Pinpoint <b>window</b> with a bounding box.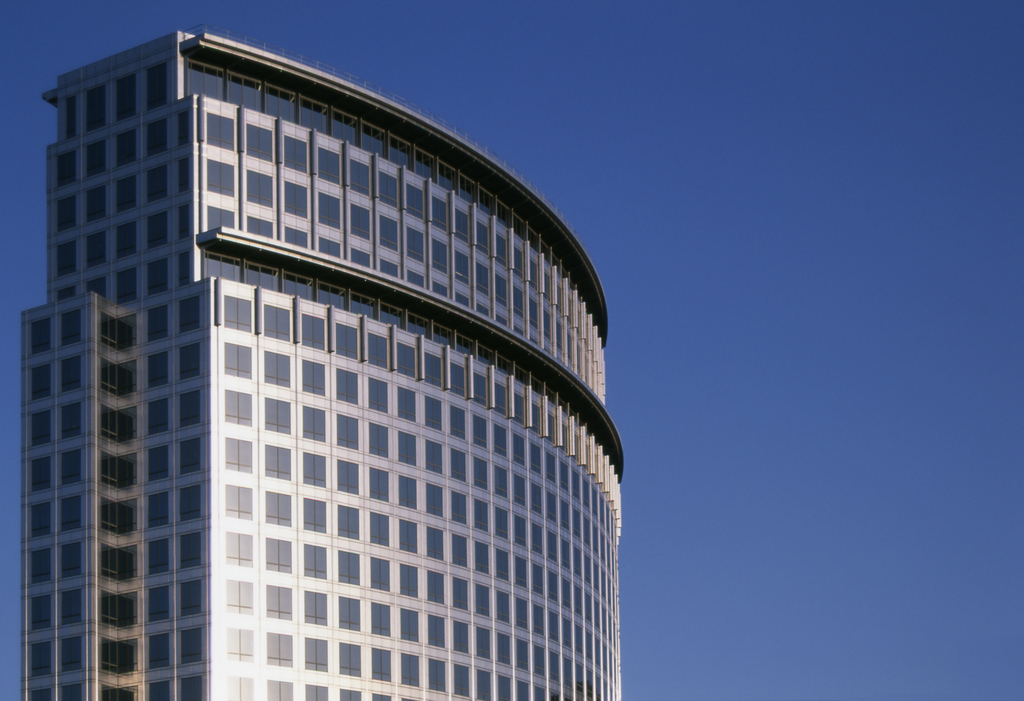
[left=223, top=627, right=255, bottom=662].
